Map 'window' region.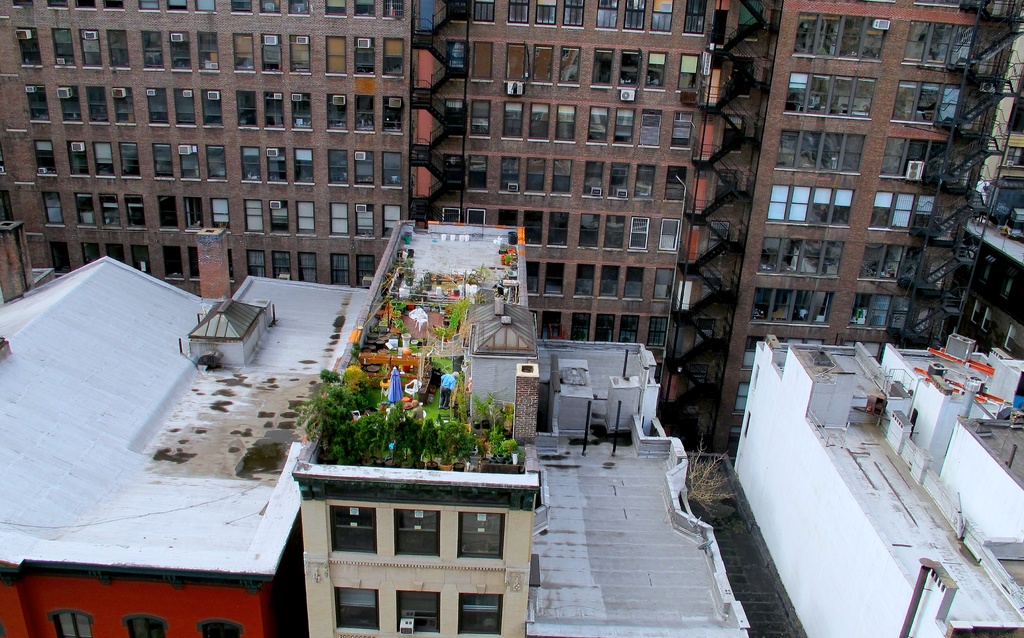
Mapped to (533,45,553,85).
